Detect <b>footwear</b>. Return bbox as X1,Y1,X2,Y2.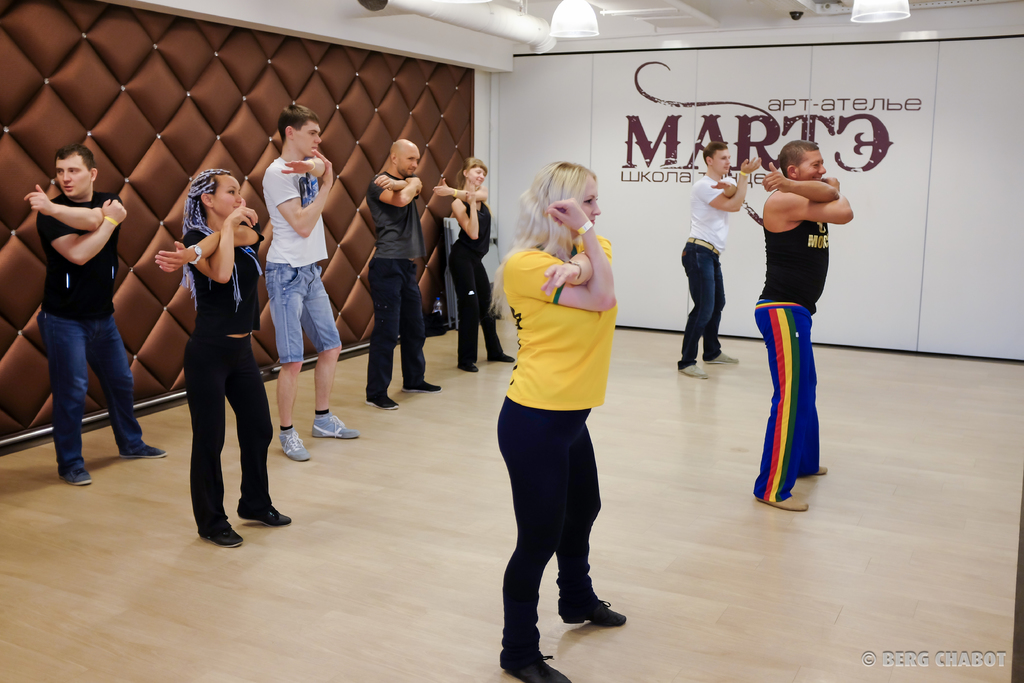
274,422,311,463.
